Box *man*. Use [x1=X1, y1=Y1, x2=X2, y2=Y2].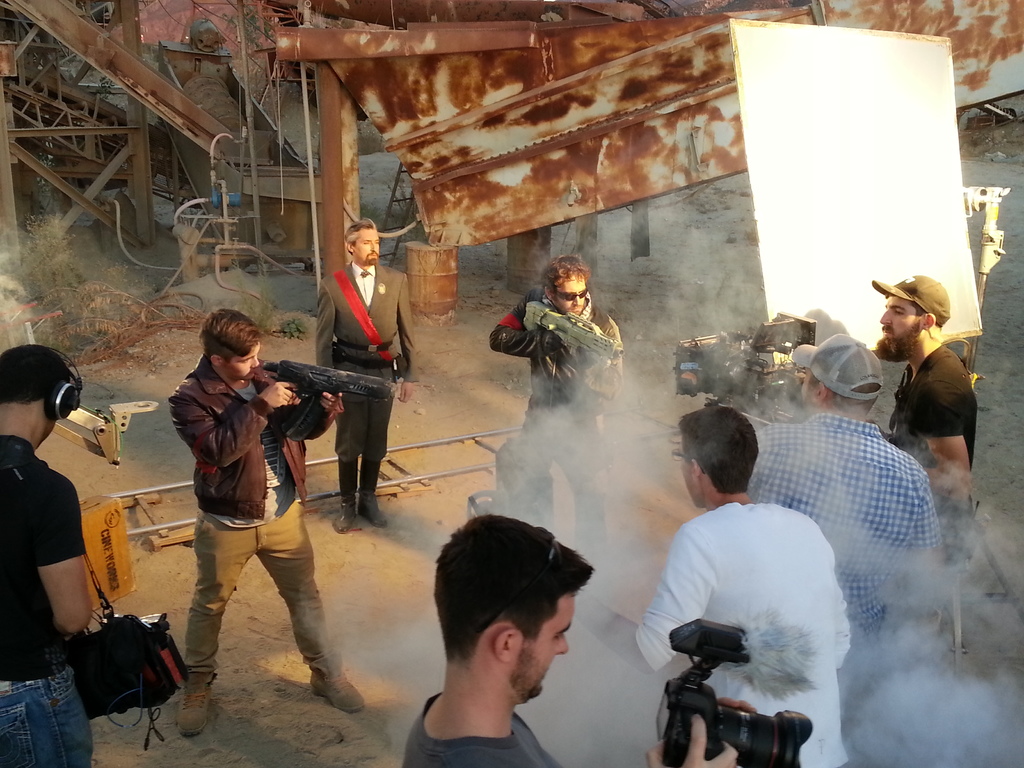
[x1=354, y1=504, x2=628, y2=767].
